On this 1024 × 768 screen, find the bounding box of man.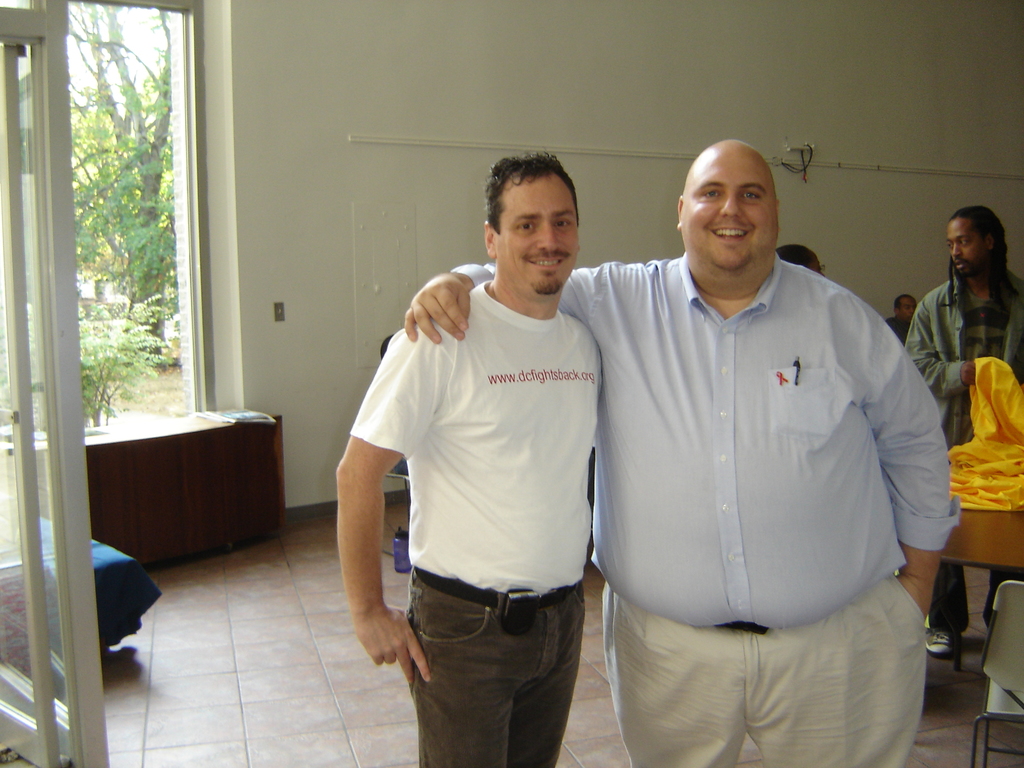
Bounding box: locate(406, 141, 964, 767).
